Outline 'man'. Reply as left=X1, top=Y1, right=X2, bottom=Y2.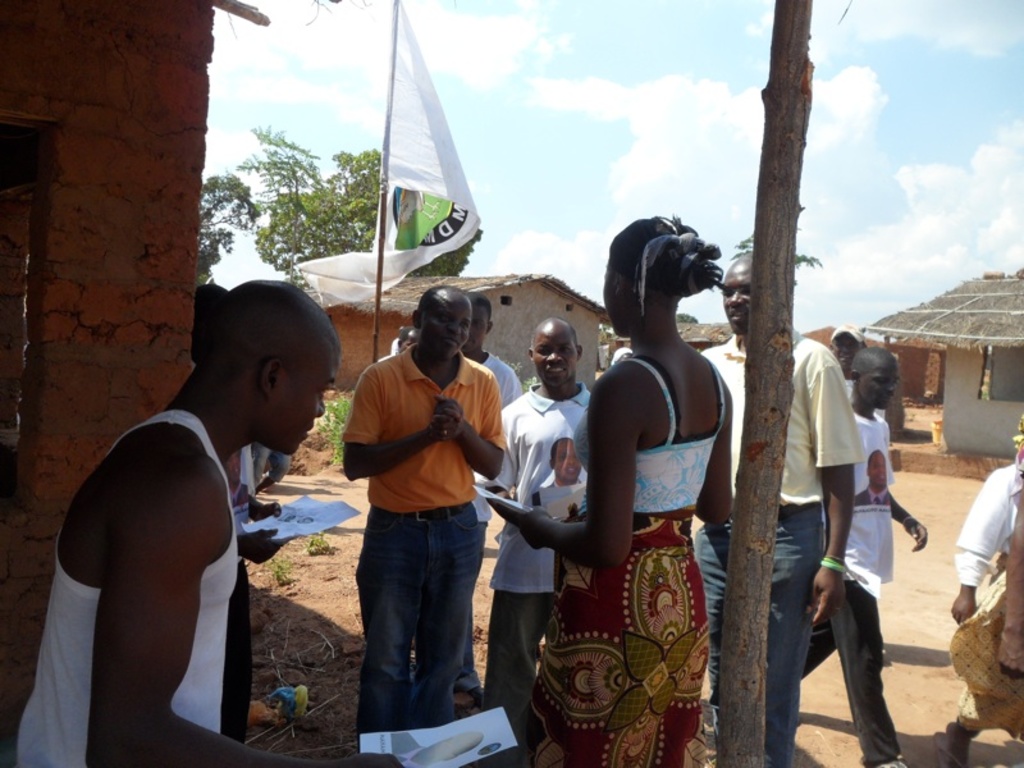
left=941, top=412, right=1023, bottom=767.
